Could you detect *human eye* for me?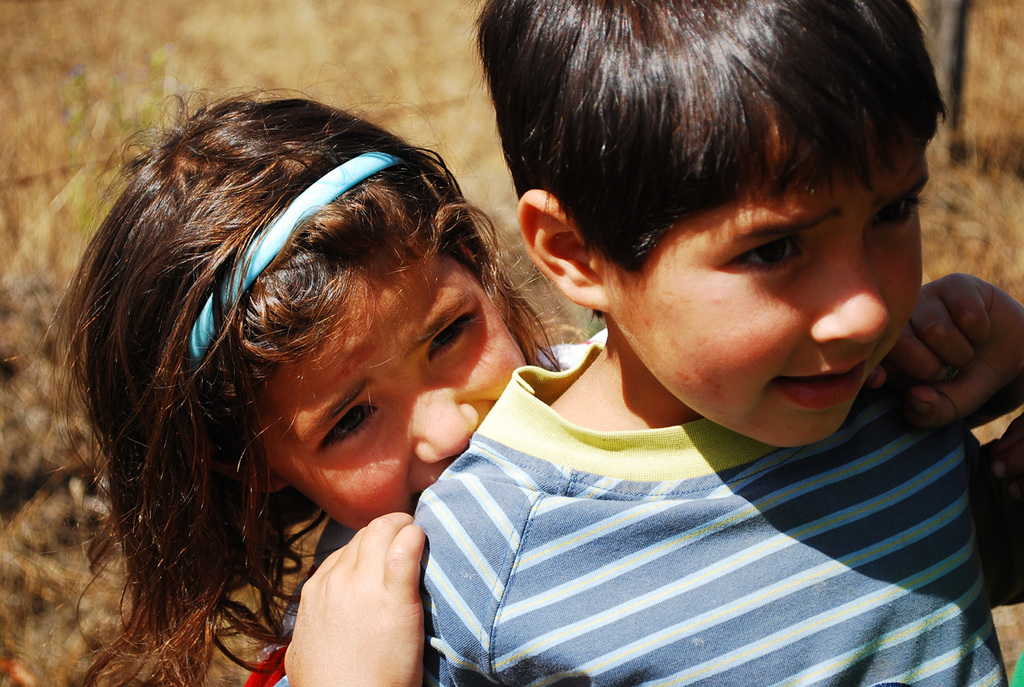
Detection result: <box>722,228,829,285</box>.
